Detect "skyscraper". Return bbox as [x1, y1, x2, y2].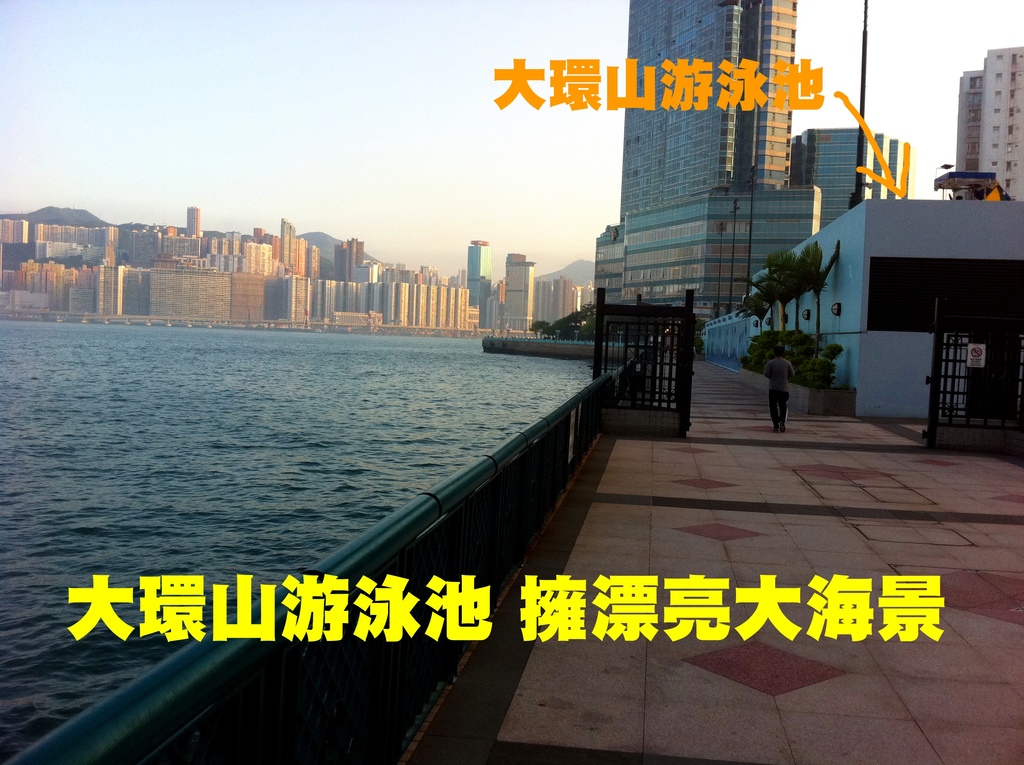
[329, 245, 351, 284].
